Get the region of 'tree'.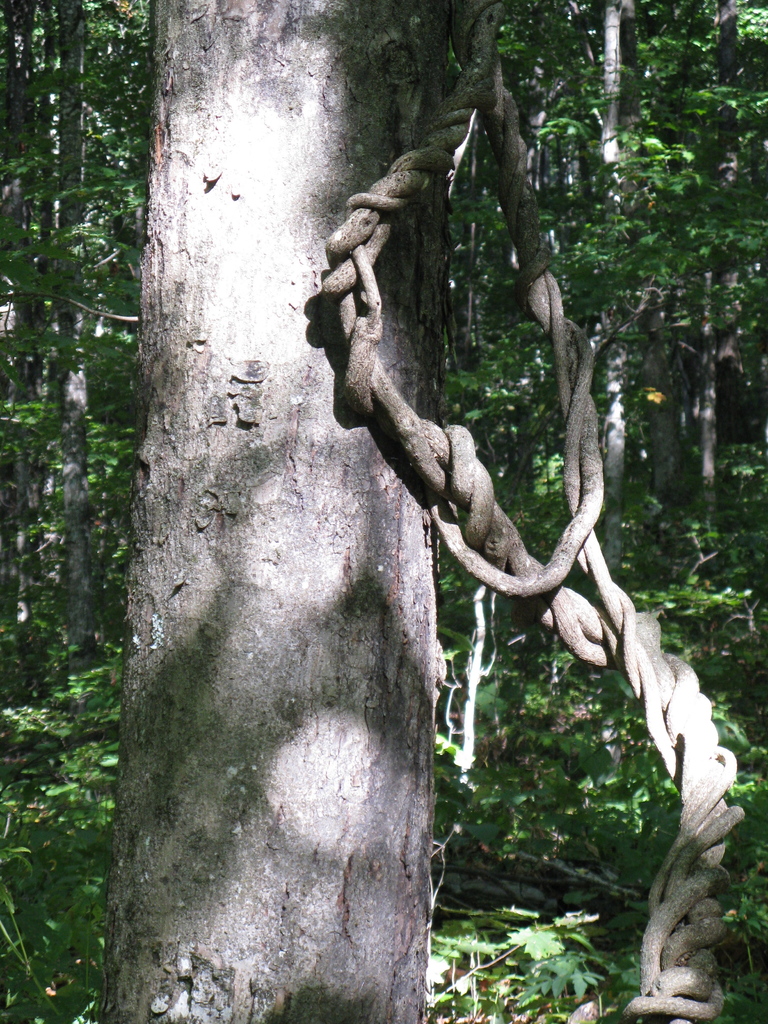
656, 0, 767, 449.
